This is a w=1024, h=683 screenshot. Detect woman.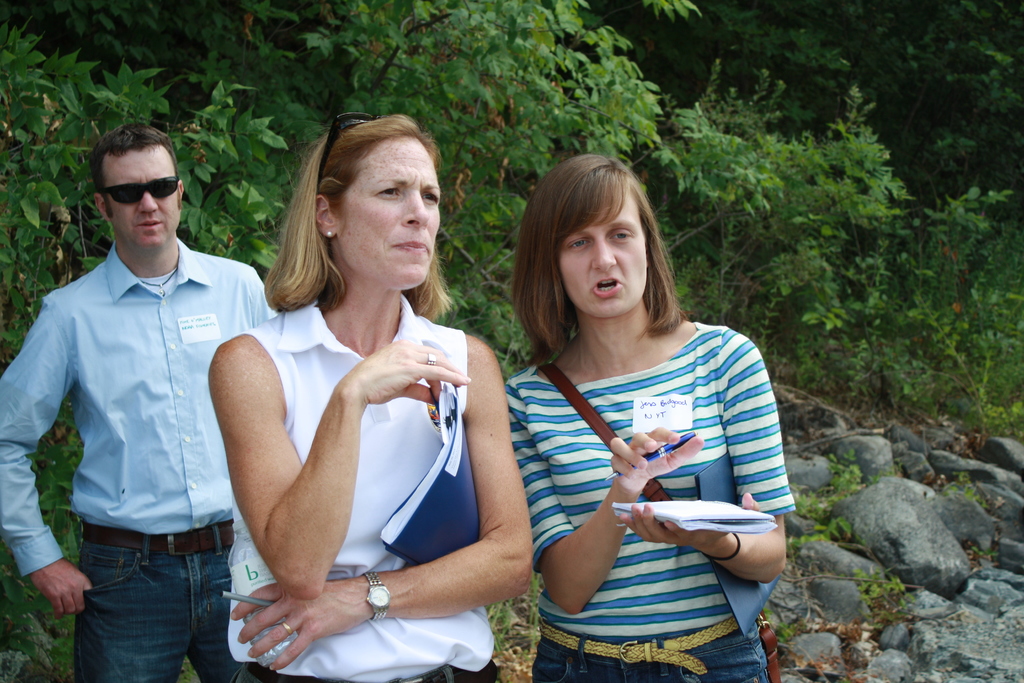
box=[504, 155, 802, 682].
